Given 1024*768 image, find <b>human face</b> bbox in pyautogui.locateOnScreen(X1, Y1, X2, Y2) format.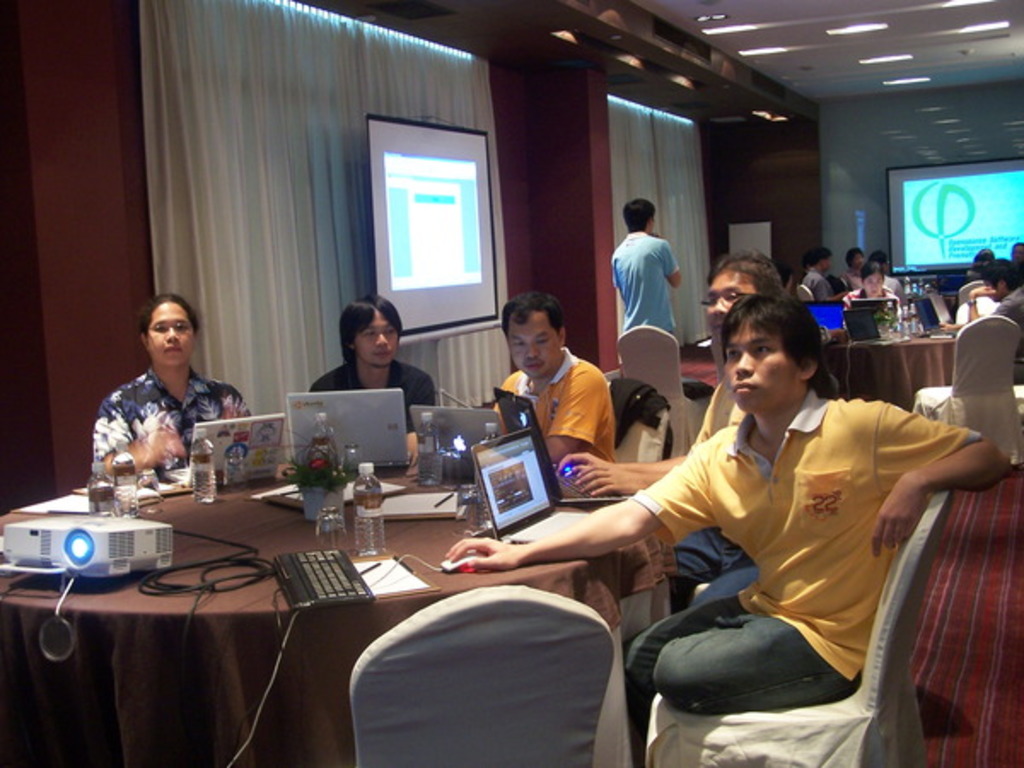
pyautogui.locateOnScreen(355, 314, 401, 367).
